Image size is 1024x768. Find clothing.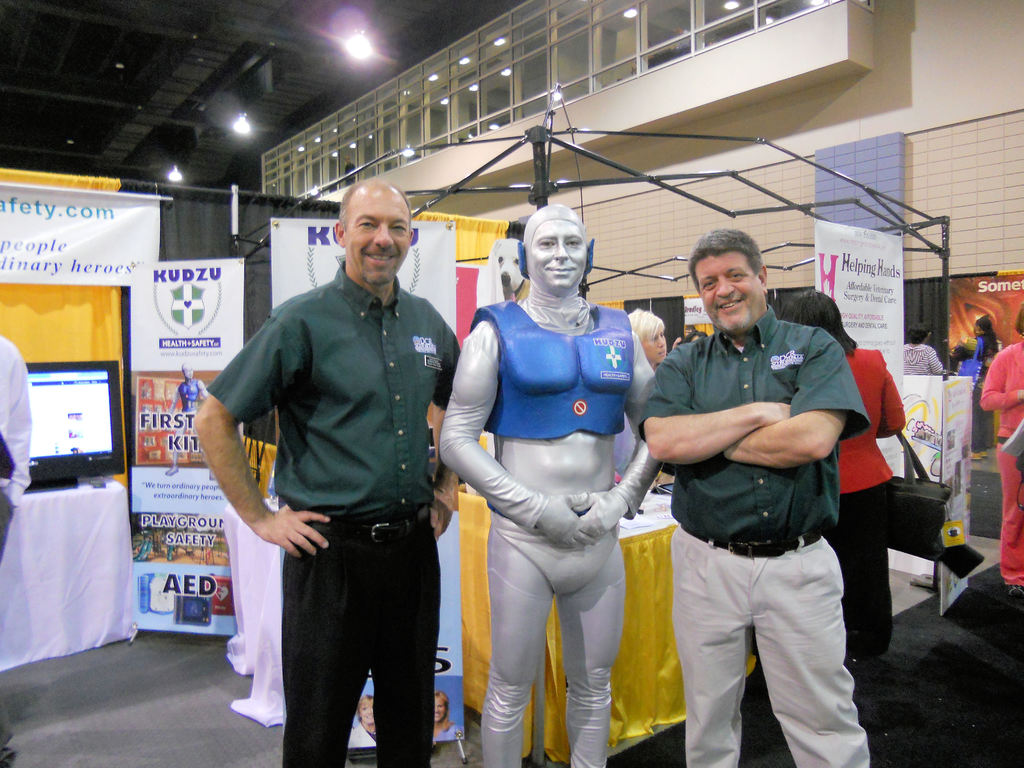
0 337 40 757.
